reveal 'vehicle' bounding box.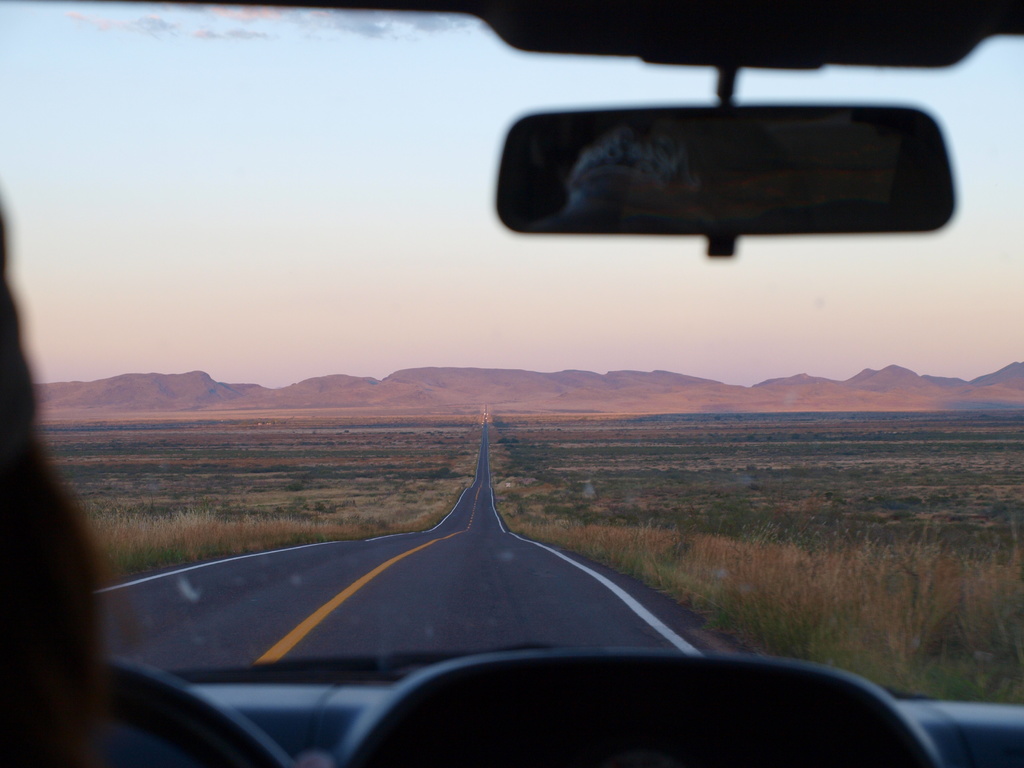
Revealed: {"x1": 0, "y1": 0, "x2": 1023, "y2": 767}.
